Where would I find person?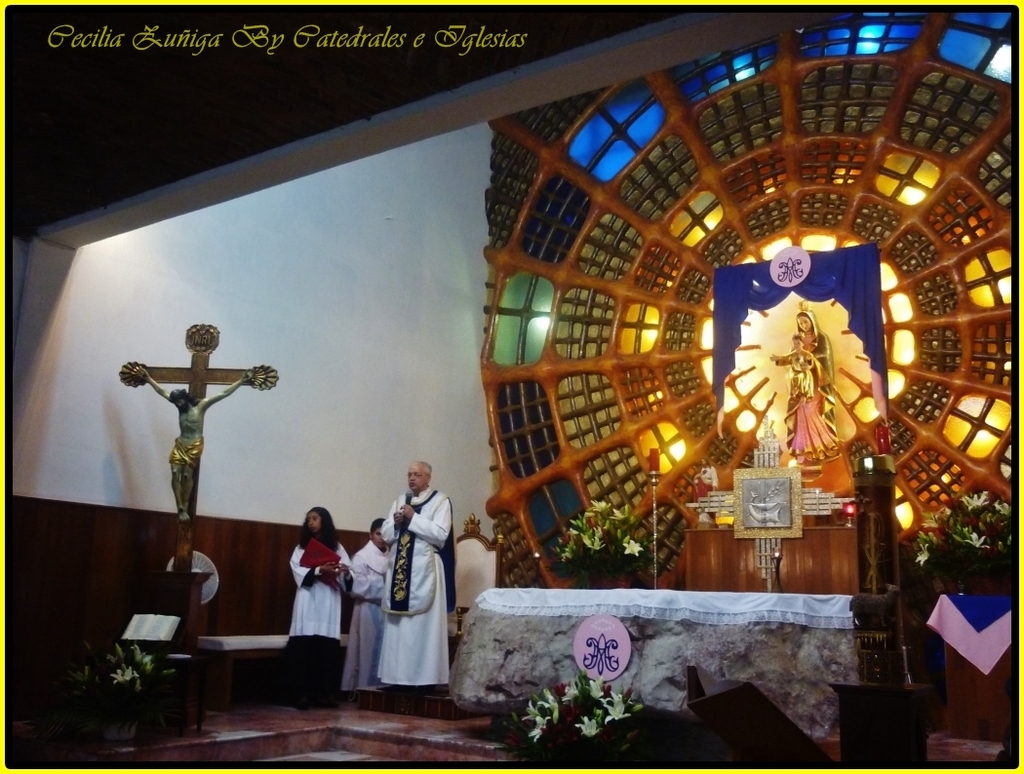
At 771,336,812,398.
